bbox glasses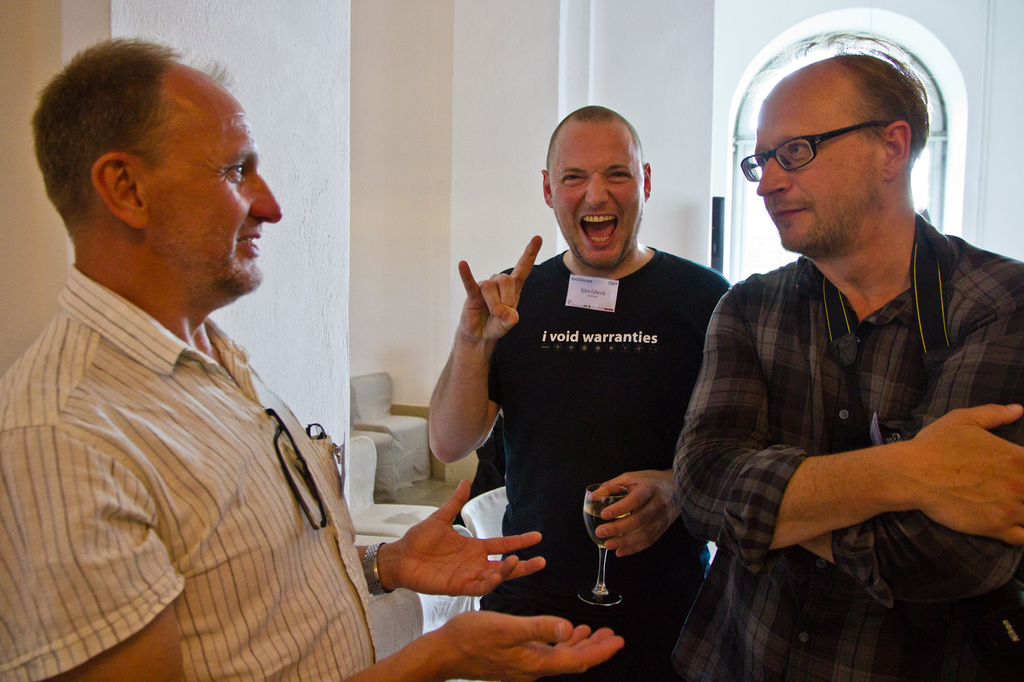
rect(262, 408, 330, 534)
